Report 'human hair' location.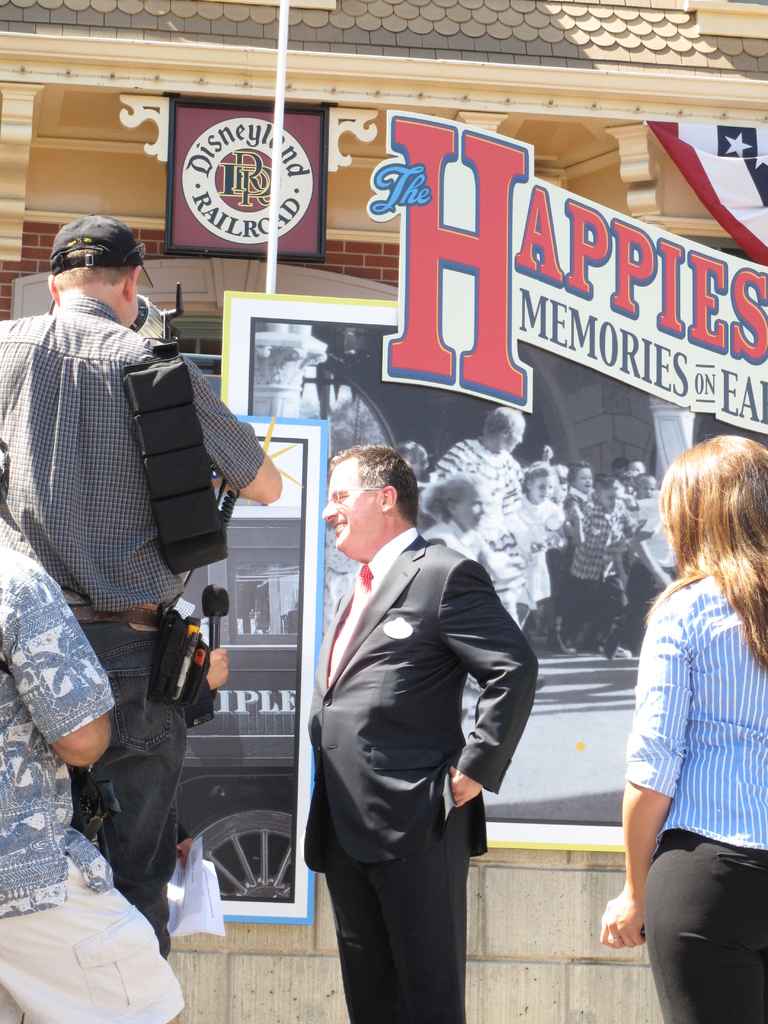
Report: box=[417, 475, 478, 522].
